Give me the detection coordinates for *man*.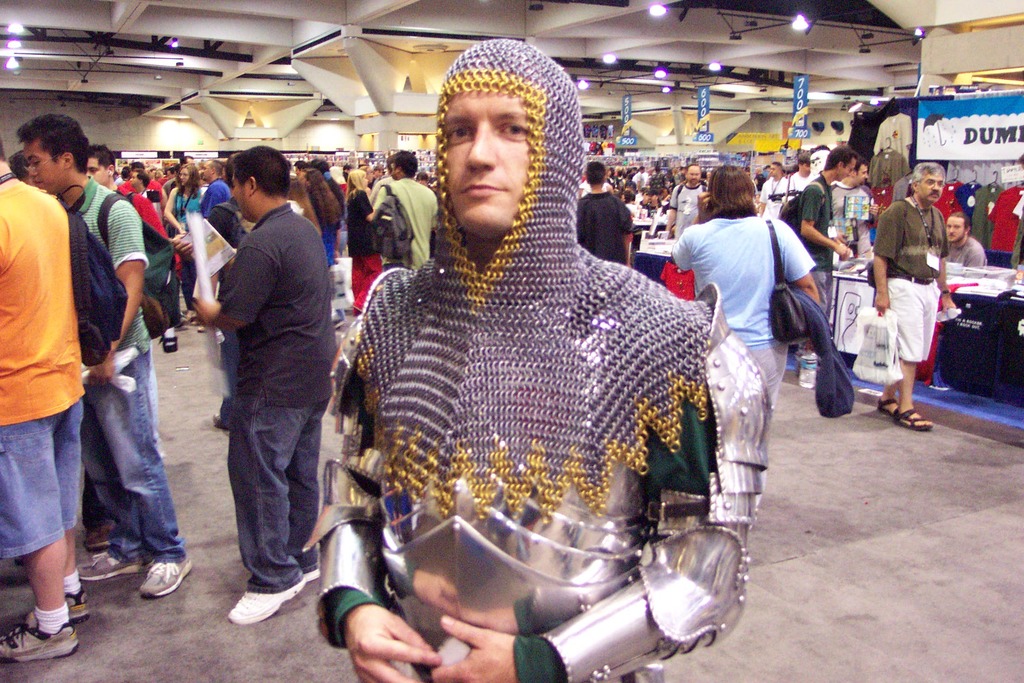
[x1=765, y1=143, x2=855, y2=379].
